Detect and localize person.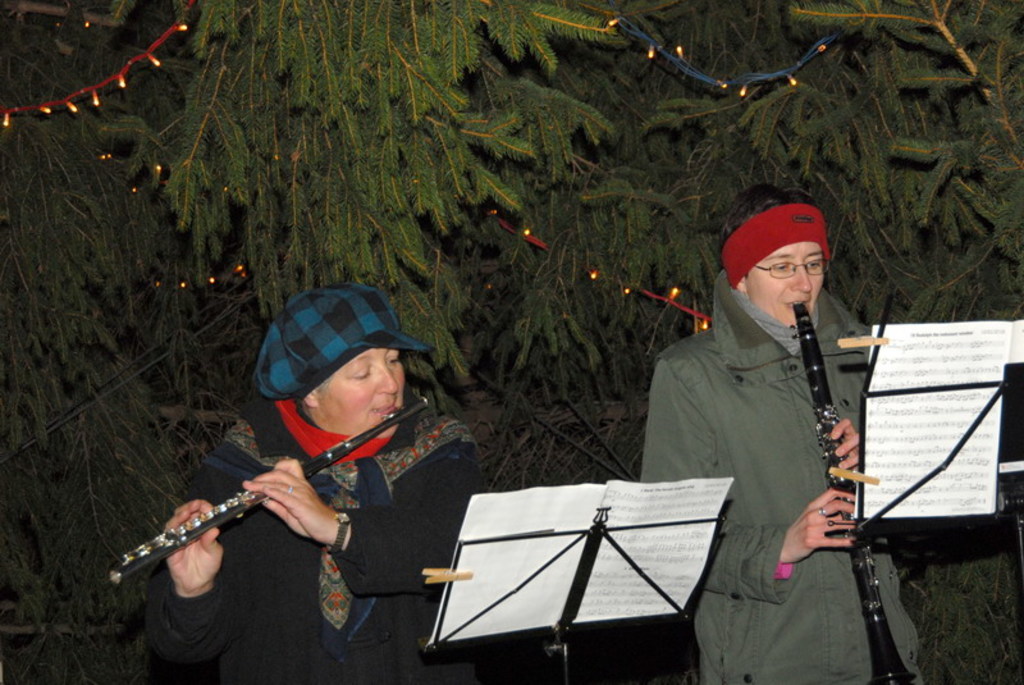
Localized at 641/178/922/684.
